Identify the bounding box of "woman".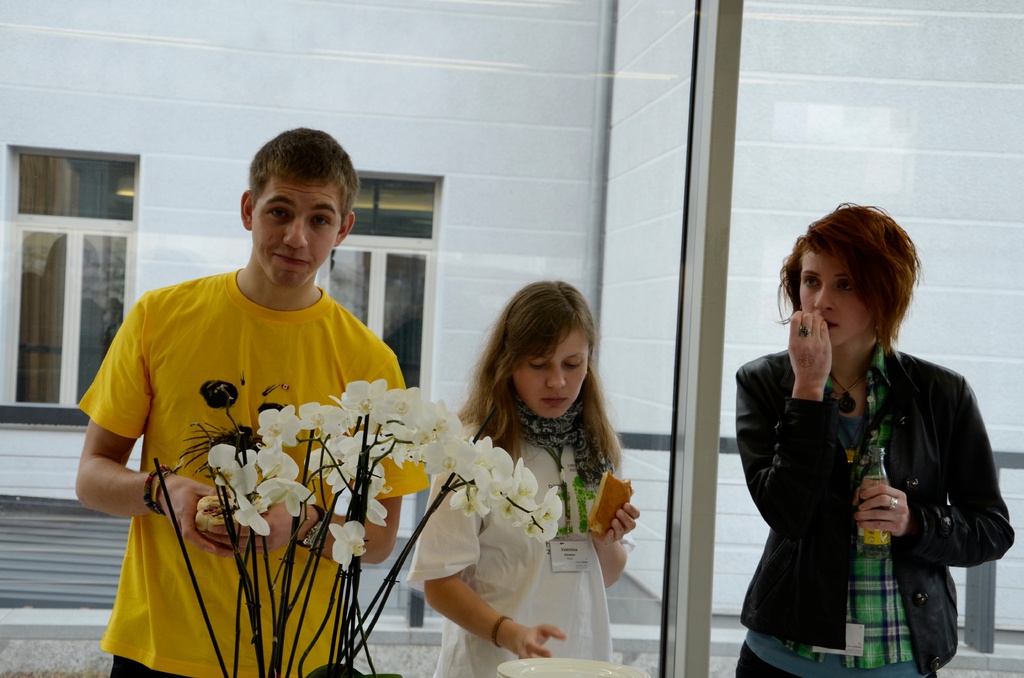
detection(387, 282, 637, 677).
